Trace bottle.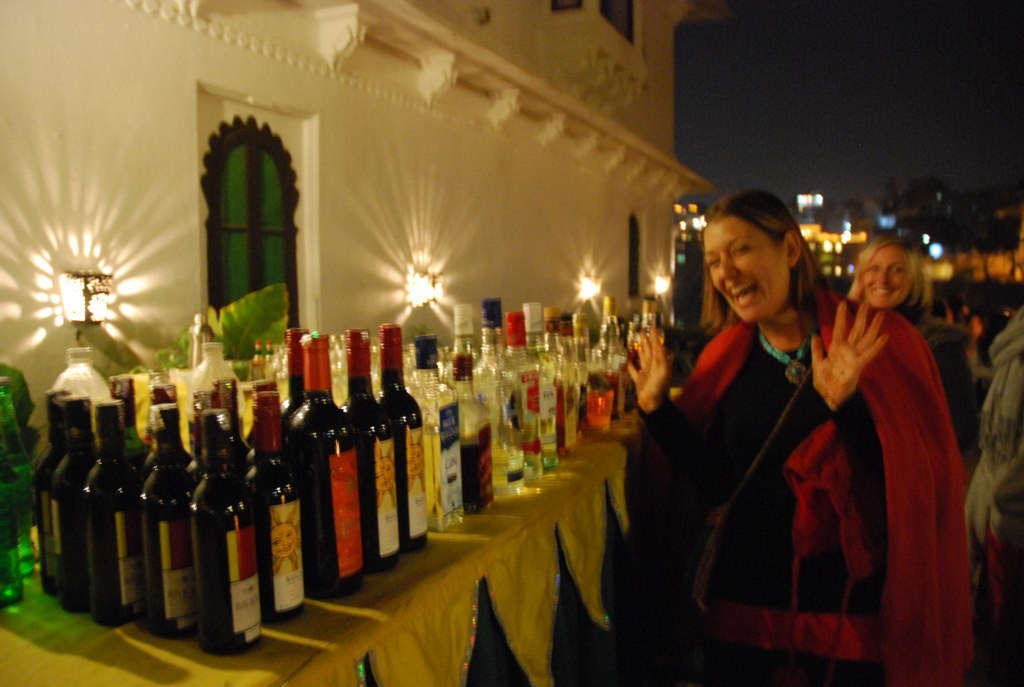
Traced to region(498, 310, 547, 480).
